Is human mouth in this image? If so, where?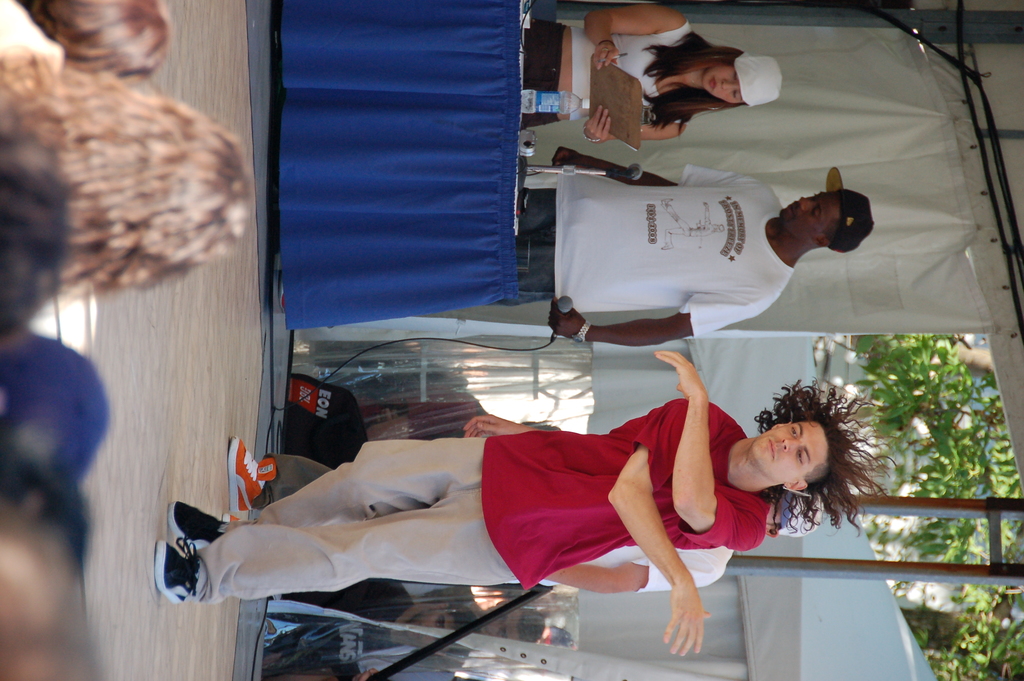
Yes, at [762, 438, 779, 457].
